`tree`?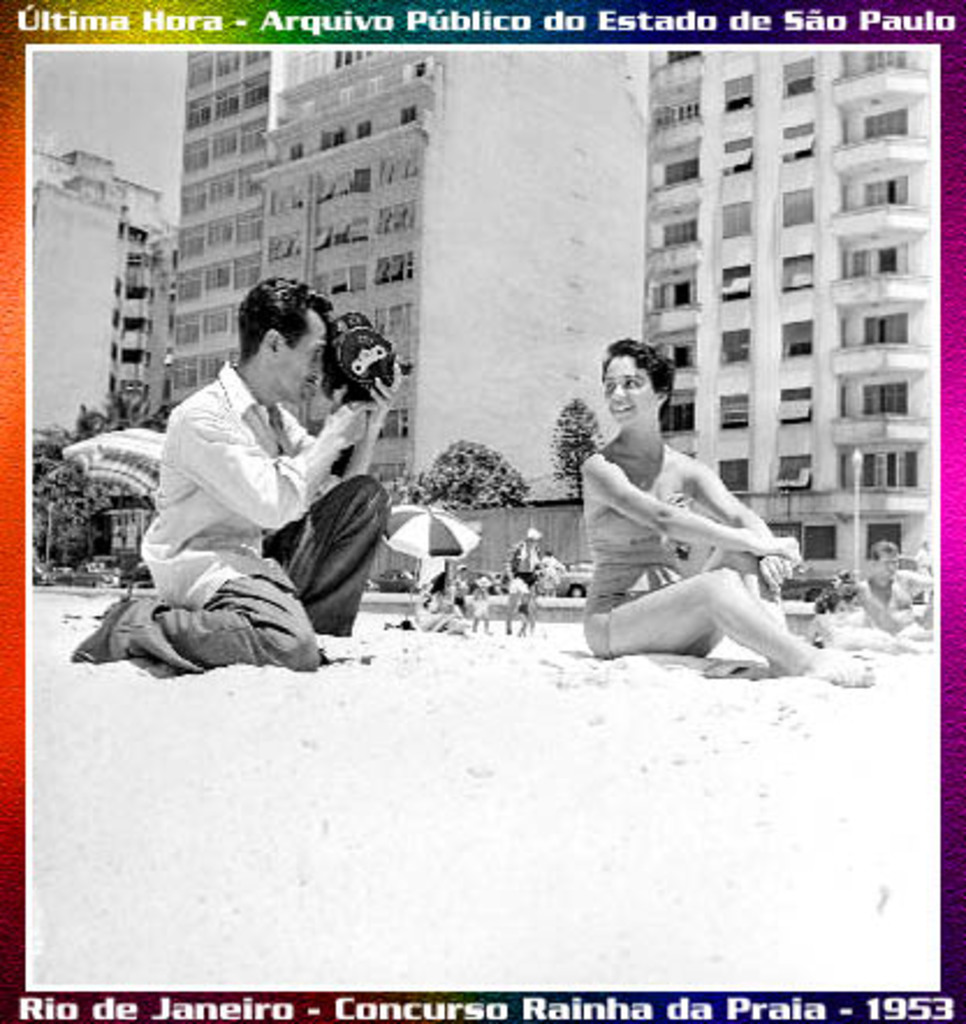
(x1=32, y1=382, x2=188, y2=577)
